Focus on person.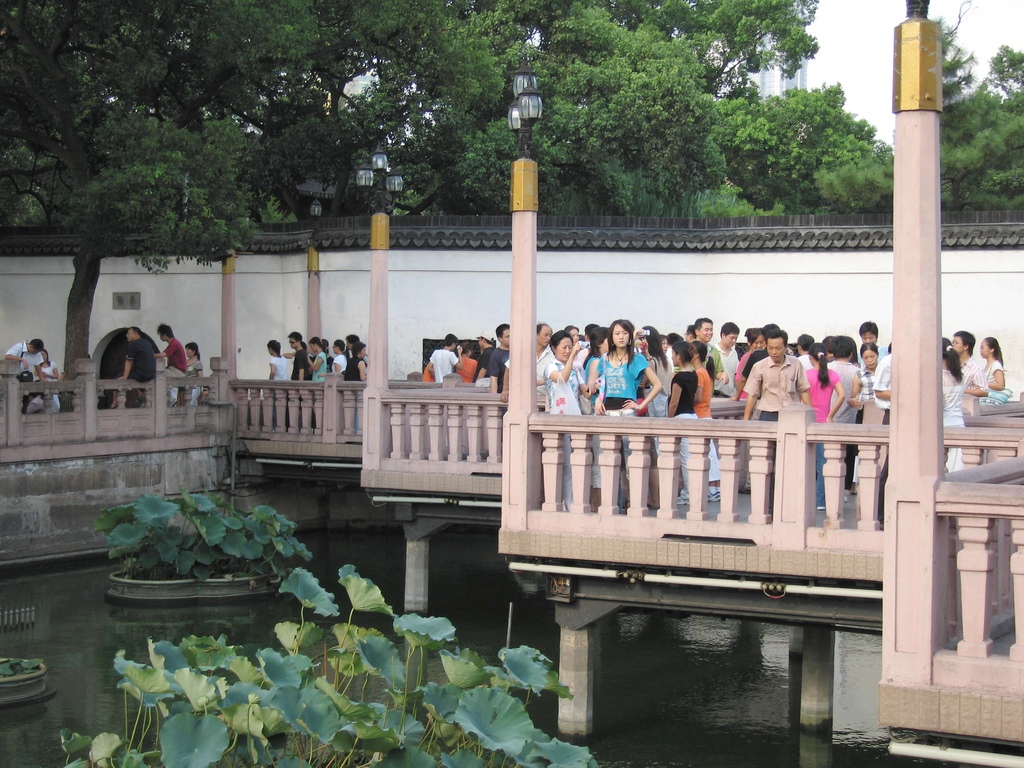
Focused at x1=178 y1=339 x2=202 y2=410.
